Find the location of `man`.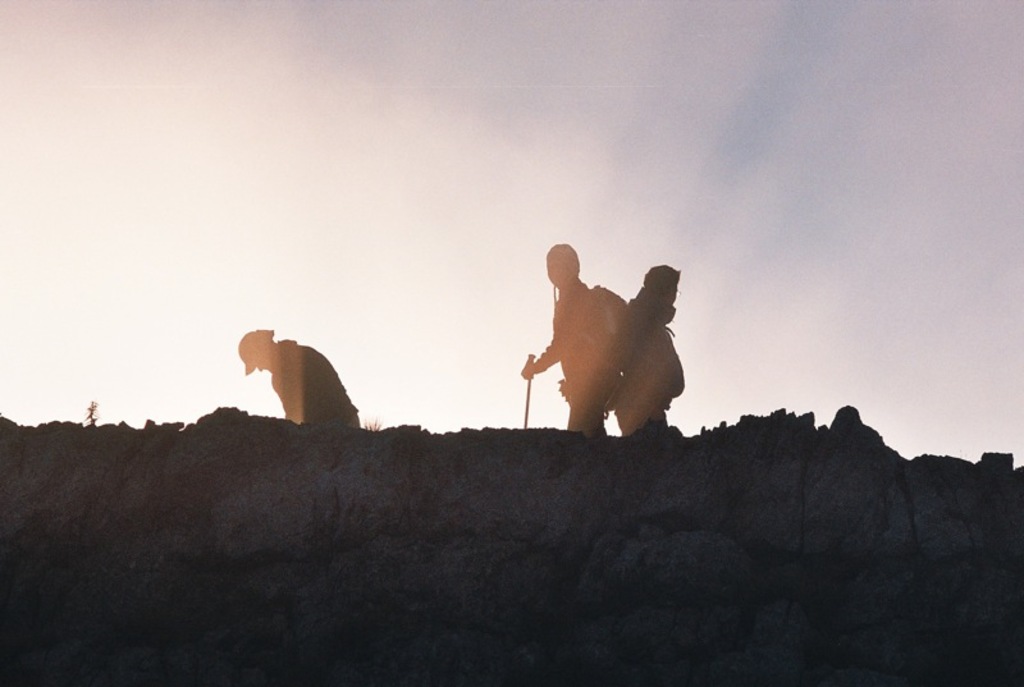
Location: 613:264:685:436.
